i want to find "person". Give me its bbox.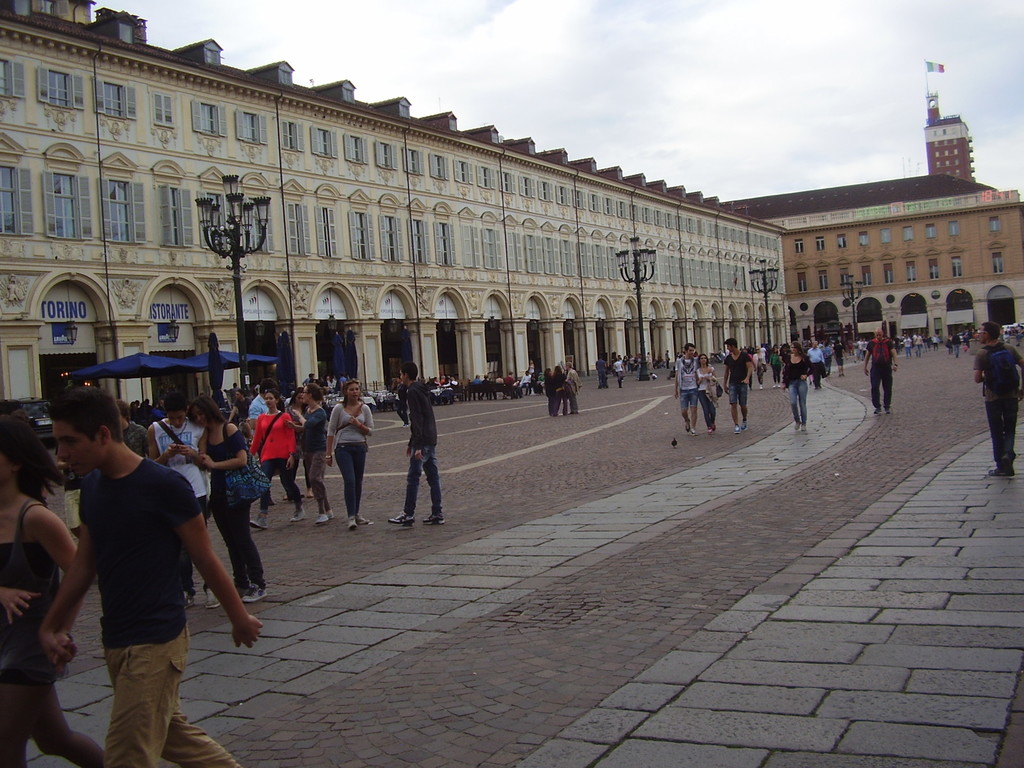
bbox=[673, 344, 698, 436].
